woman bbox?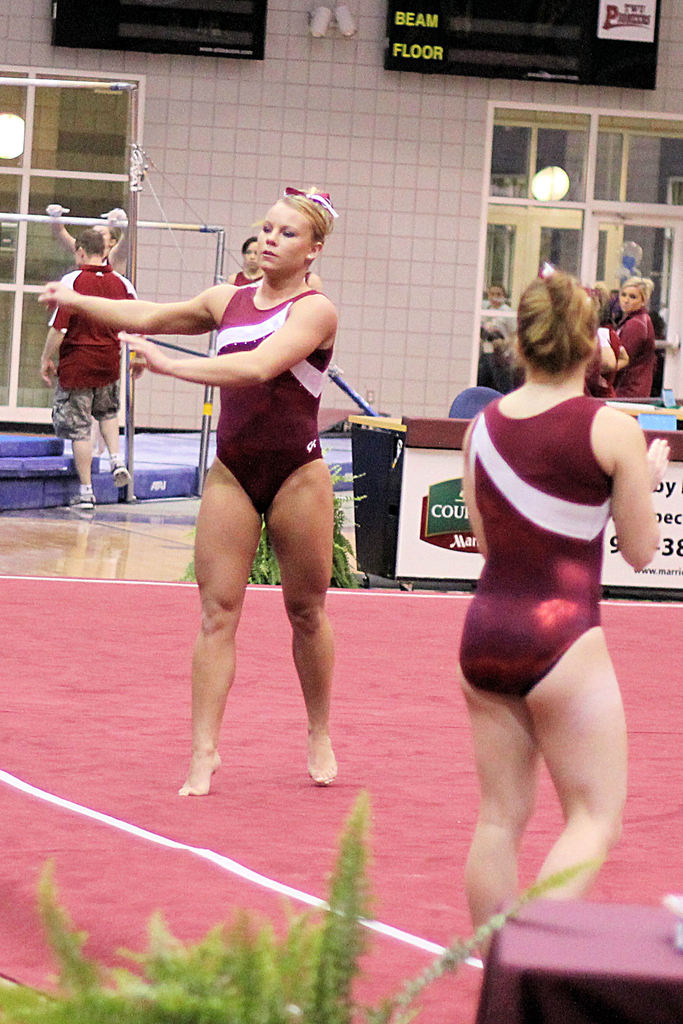
(45,207,128,456)
